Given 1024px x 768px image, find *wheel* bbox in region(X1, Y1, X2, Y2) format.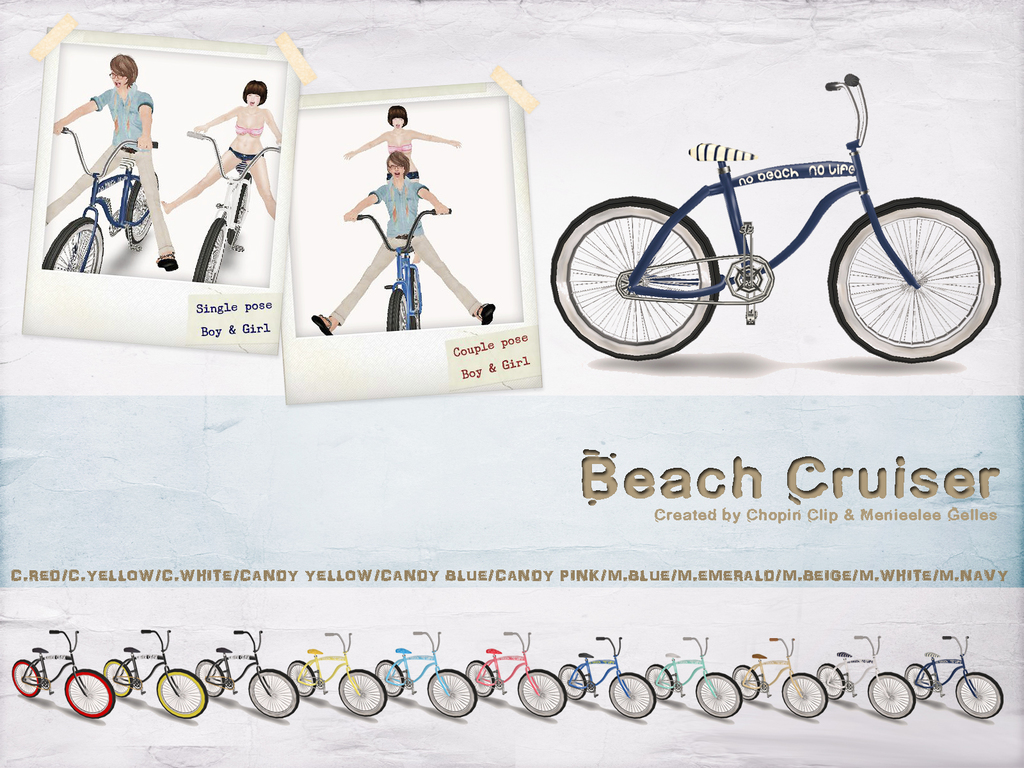
region(780, 671, 829, 717).
